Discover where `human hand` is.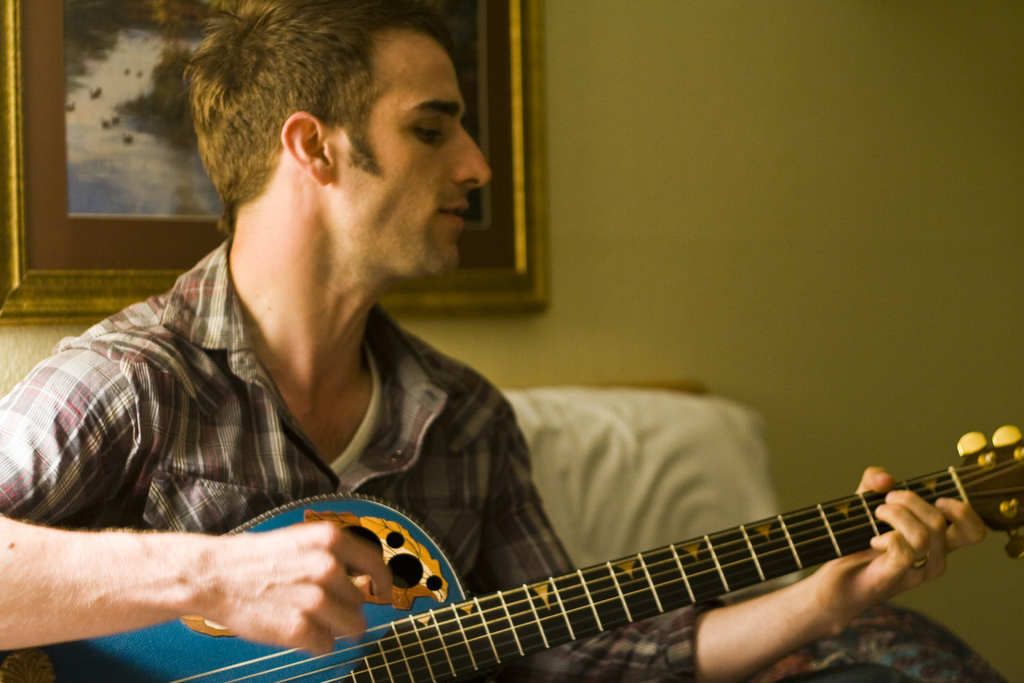
Discovered at (left=814, top=468, right=988, bottom=623).
